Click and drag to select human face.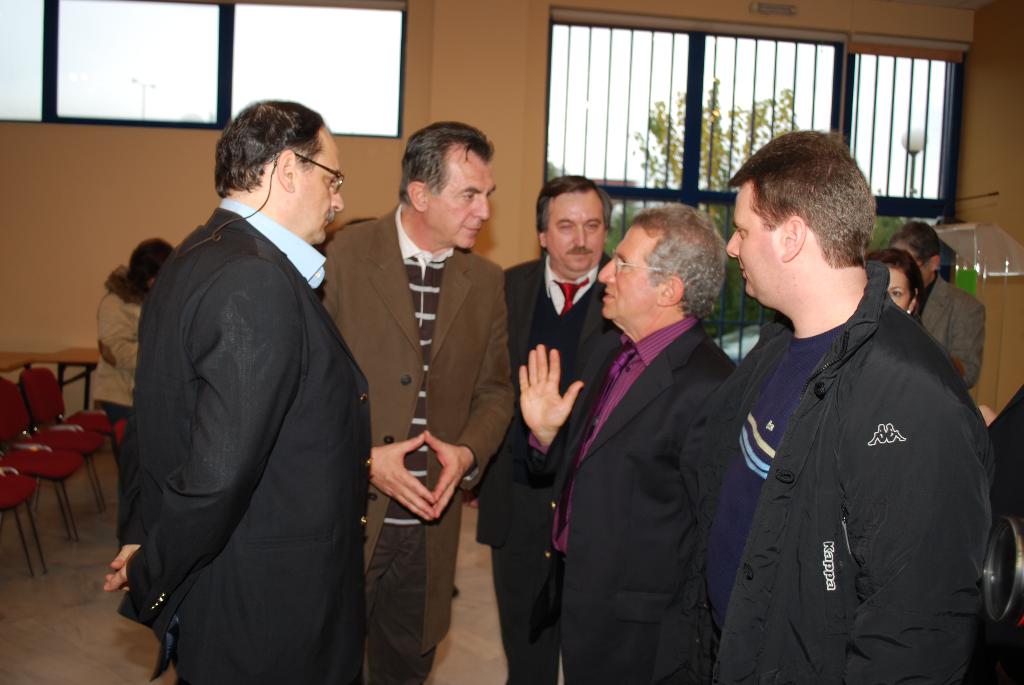
Selection: <box>729,184,779,295</box>.
